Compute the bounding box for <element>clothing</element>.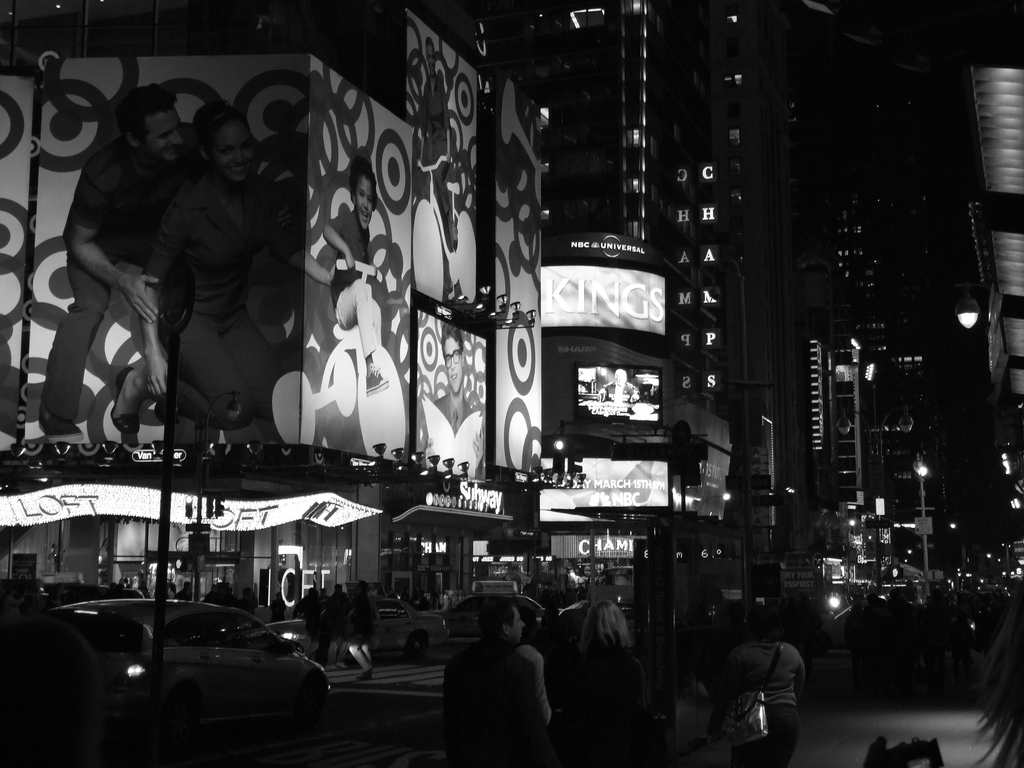
<region>269, 601, 286, 623</region>.
